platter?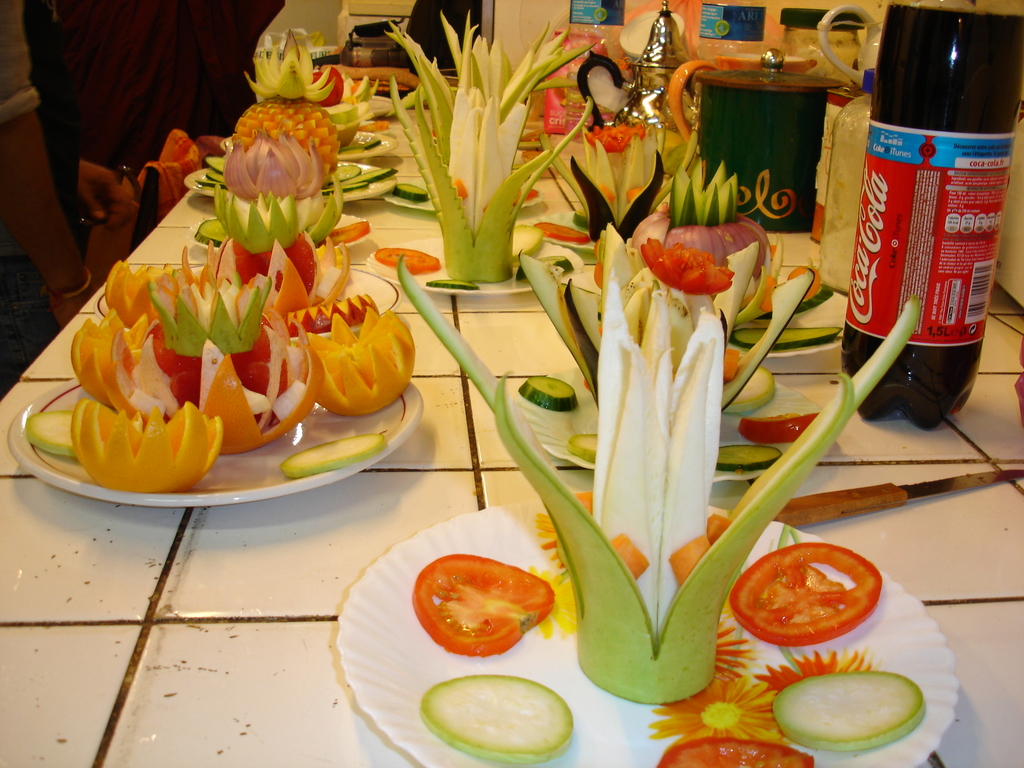
select_region(8, 353, 424, 509)
